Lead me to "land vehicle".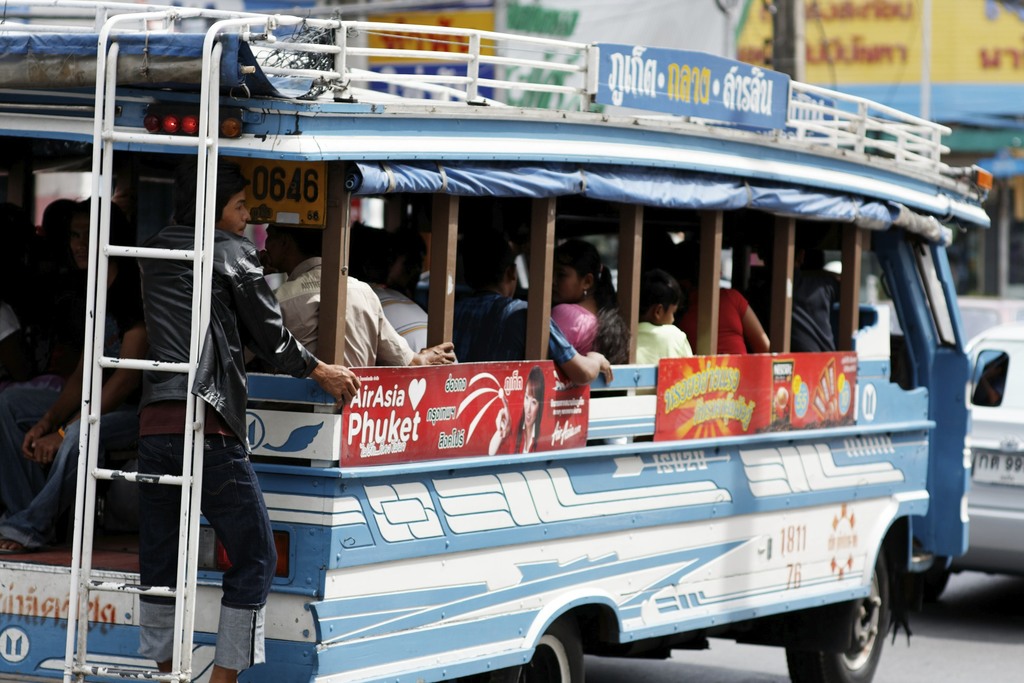
Lead to <box>0,0,990,682</box>.
